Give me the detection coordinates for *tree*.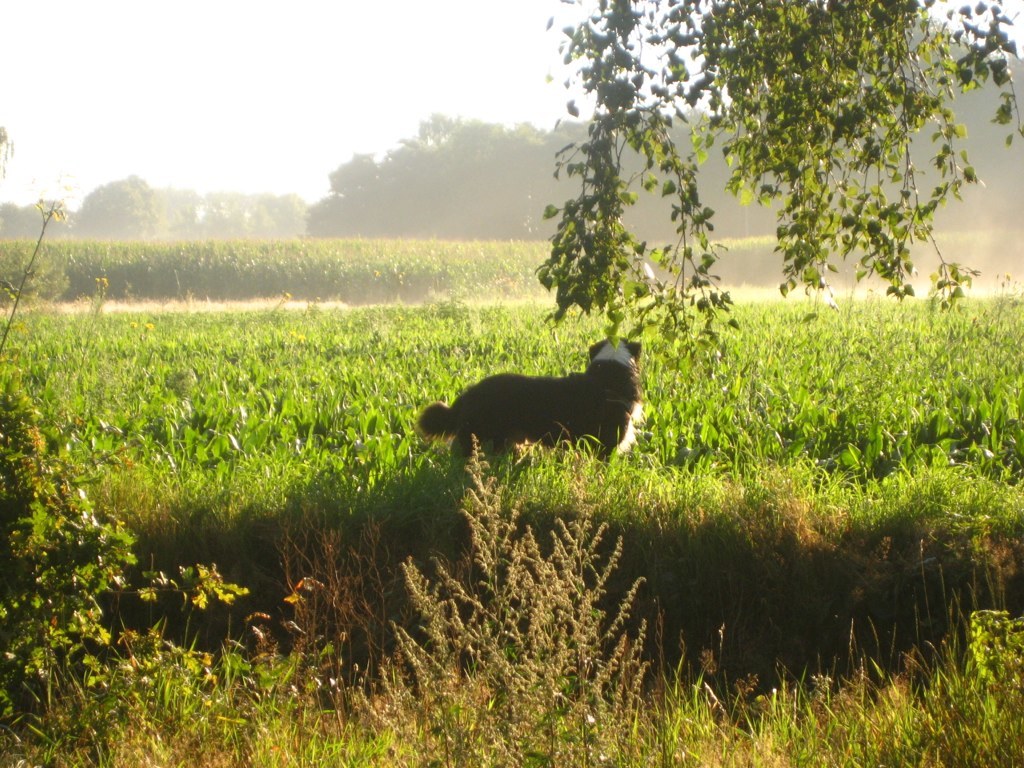
l=75, t=176, r=173, b=242.
